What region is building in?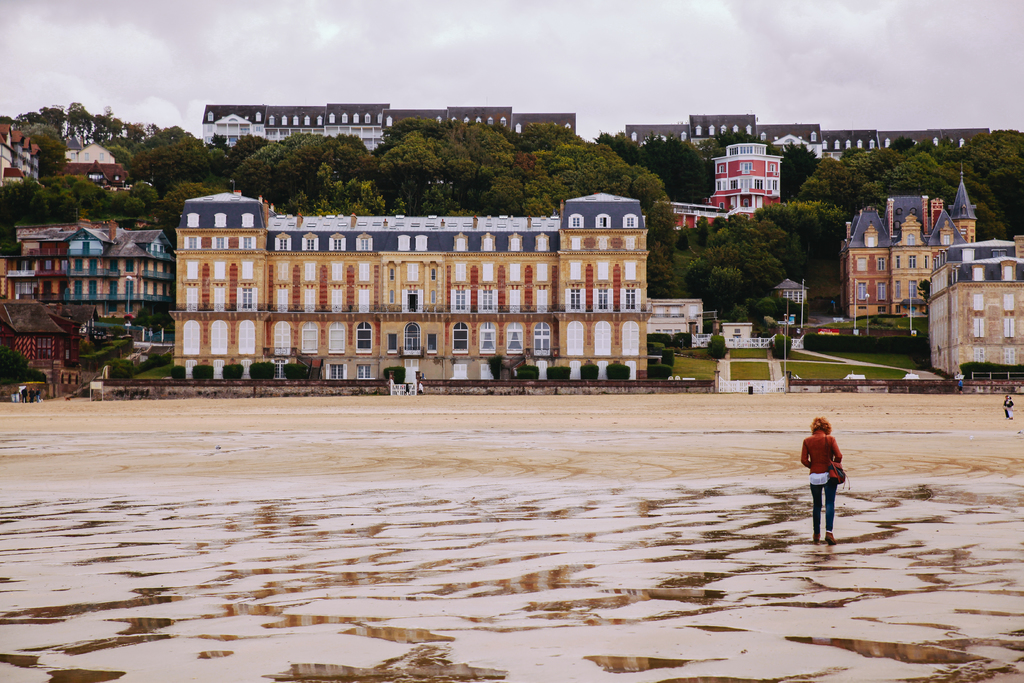
<box>0,214,178,373</box>.
